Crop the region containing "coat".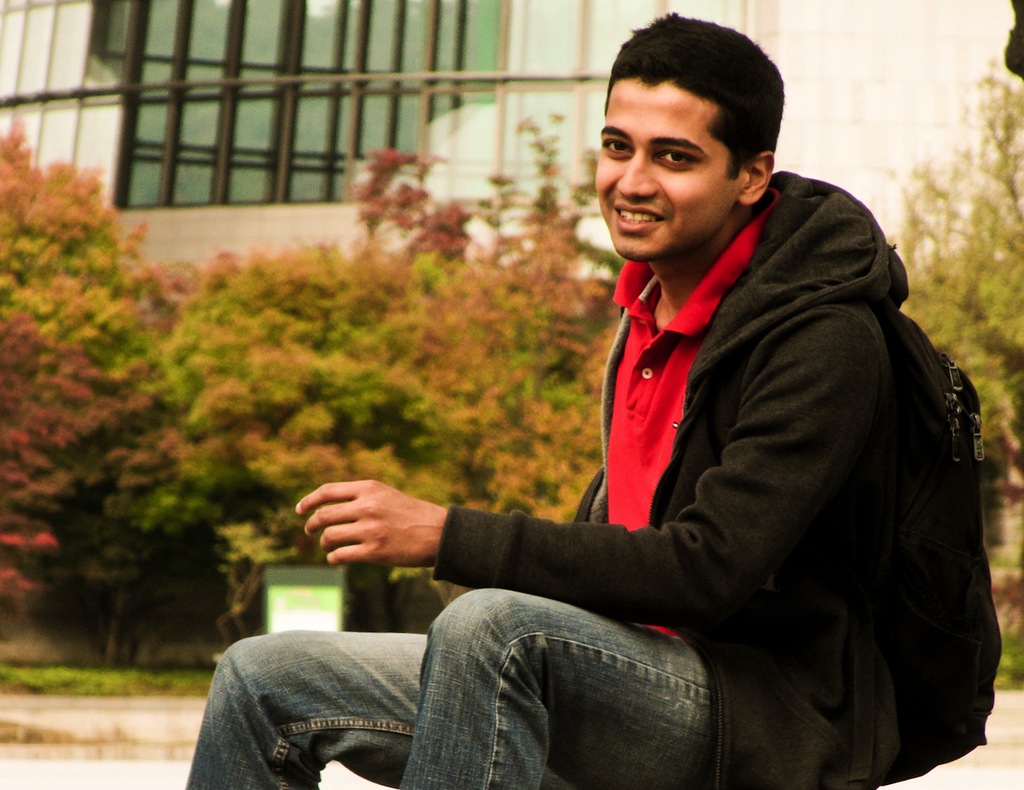
Crop region: detection(433, 168, 1002, 789).
